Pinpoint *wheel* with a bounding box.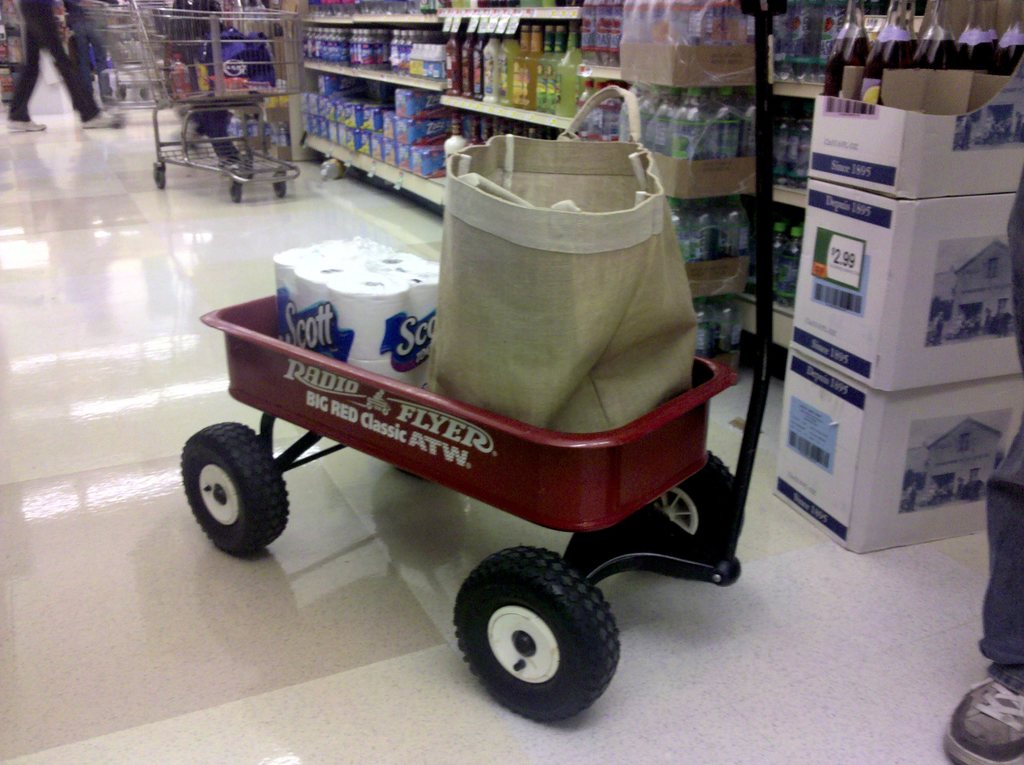
box(151, 163, 166, 195).
